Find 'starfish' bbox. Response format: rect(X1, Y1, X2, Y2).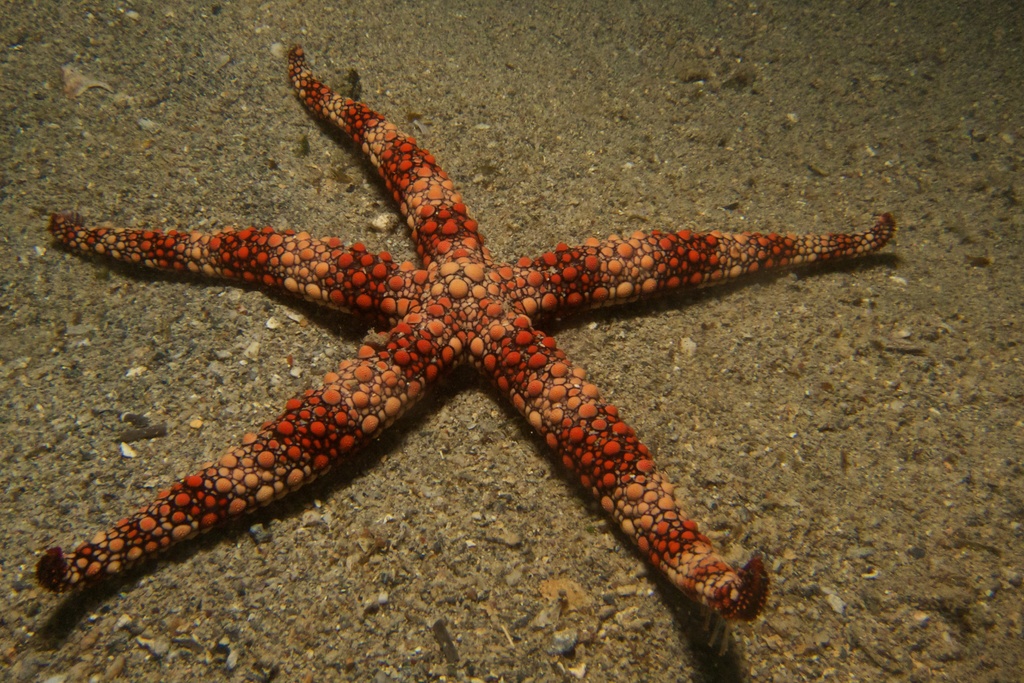
rect(33, 45, 899, 655).
